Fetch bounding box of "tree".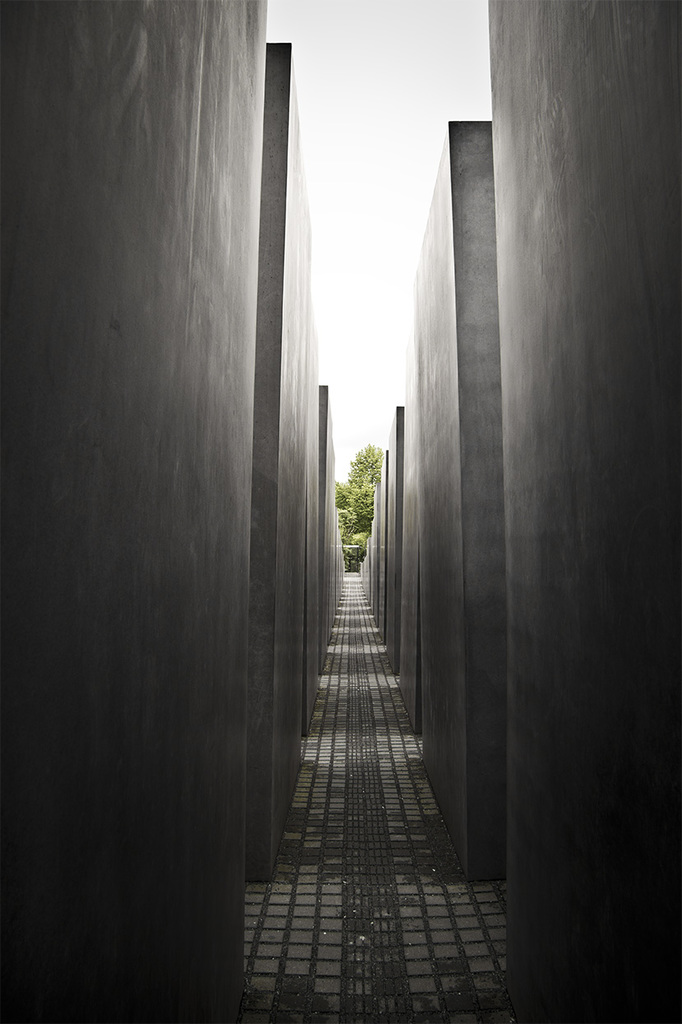
Bbox: BBox(335, 441, 384, 547).
